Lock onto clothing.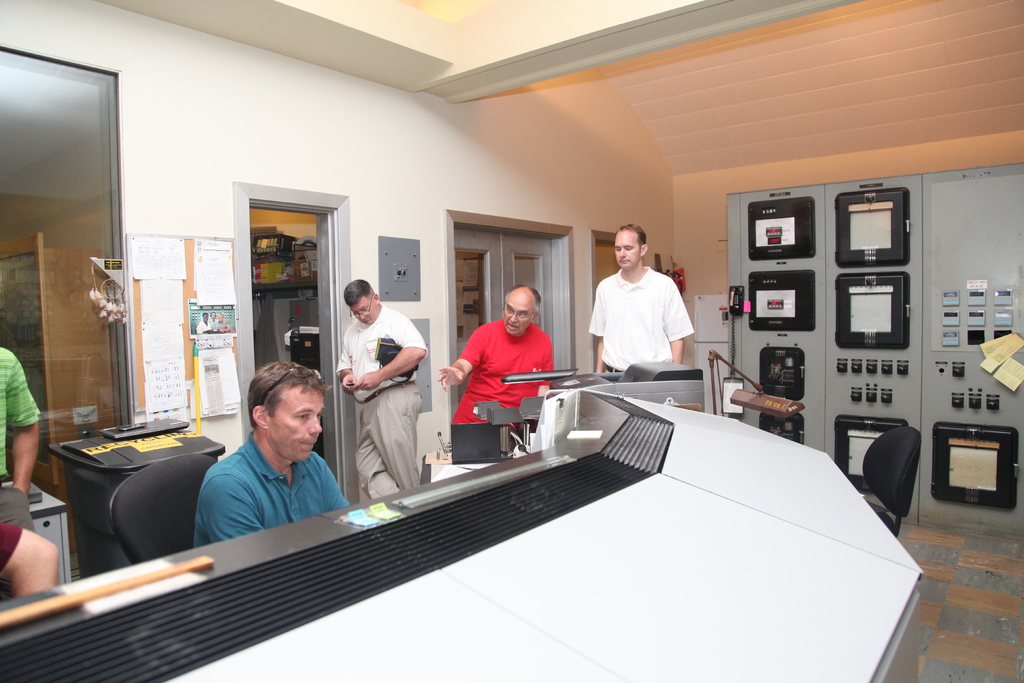
Locked: bbox=(0, 347, 40, 478).
